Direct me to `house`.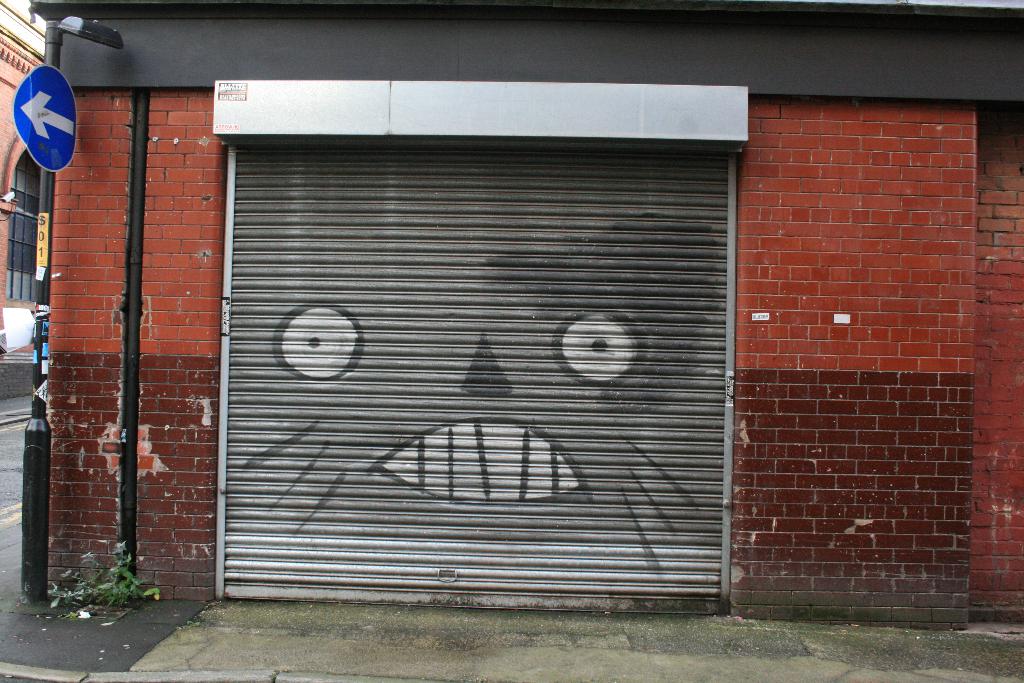
Direction: l=64, t=29, r=899, b=668.
